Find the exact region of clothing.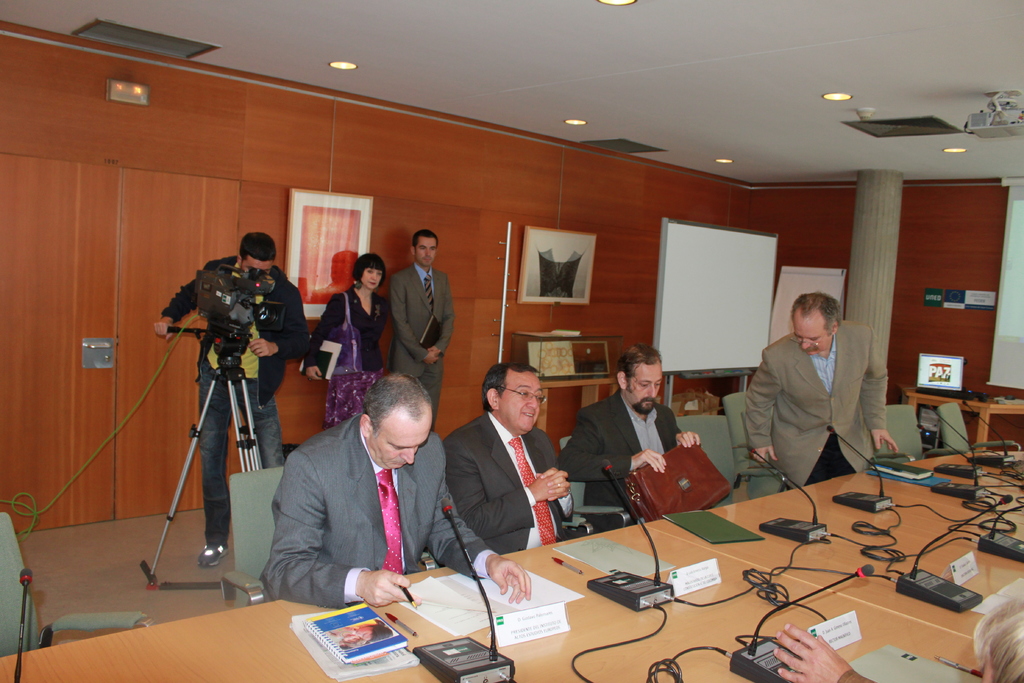
Exact region: (left=442, top=404, right=575, bottom=556).
